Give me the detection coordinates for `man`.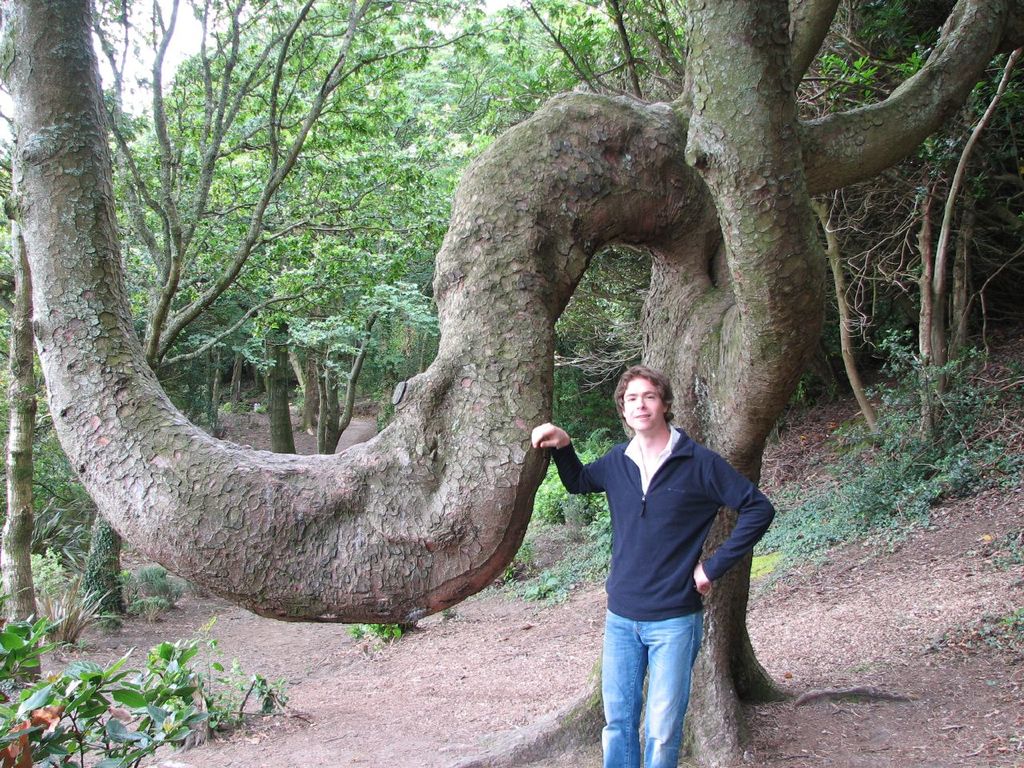
bbox=[538, 359, 766, 756].
